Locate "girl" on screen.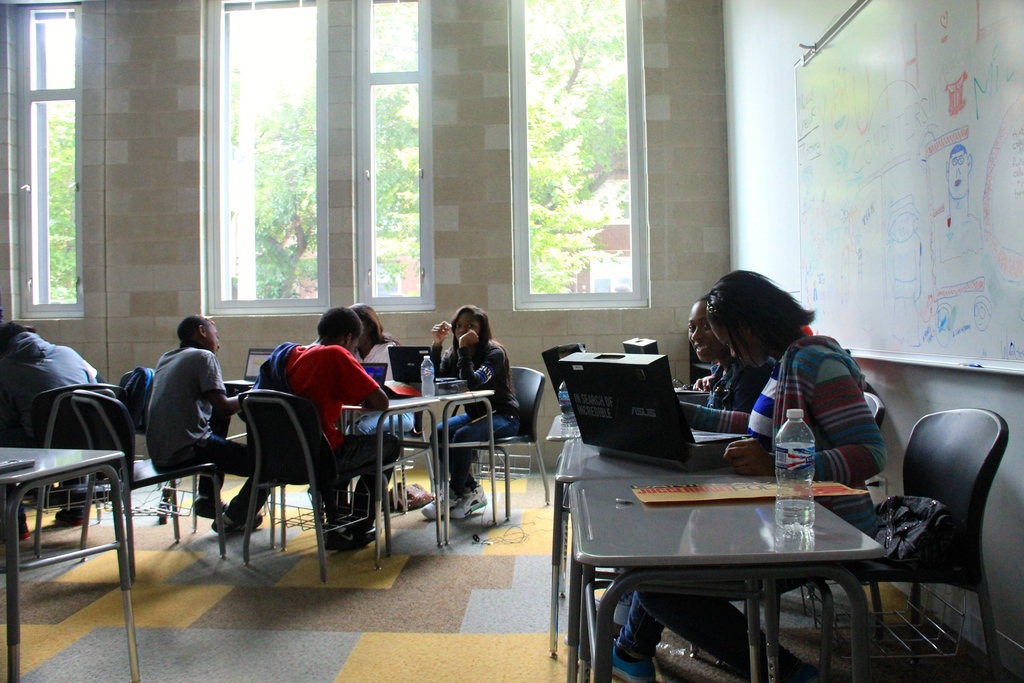
On screen at 579:272:884:682.
